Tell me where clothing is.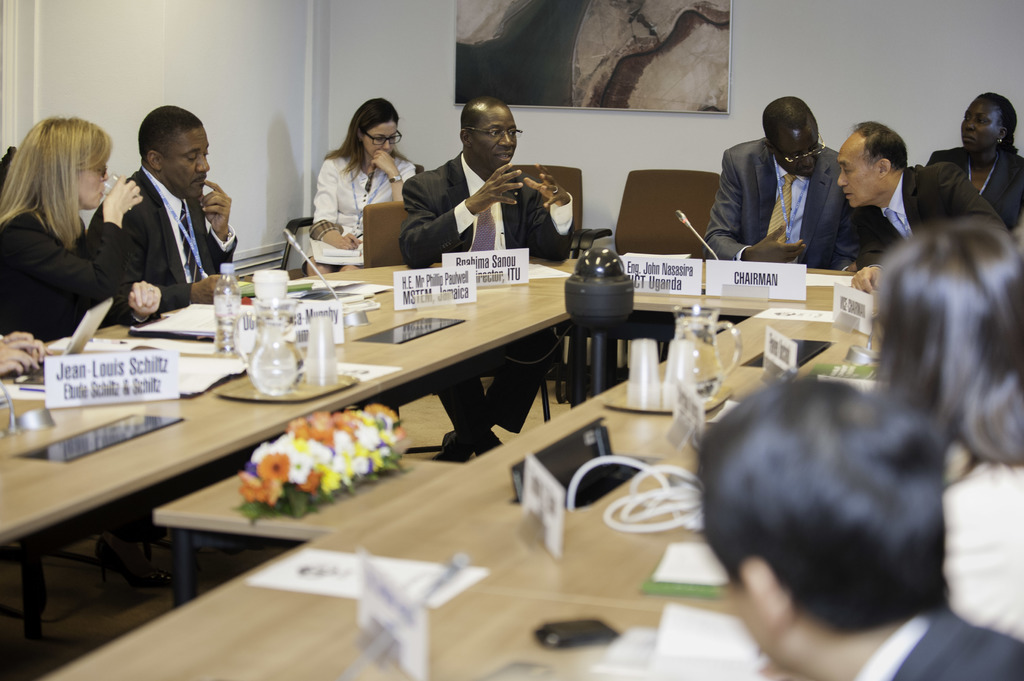
clothing is at bbox=[312, 155, 419, 248].
